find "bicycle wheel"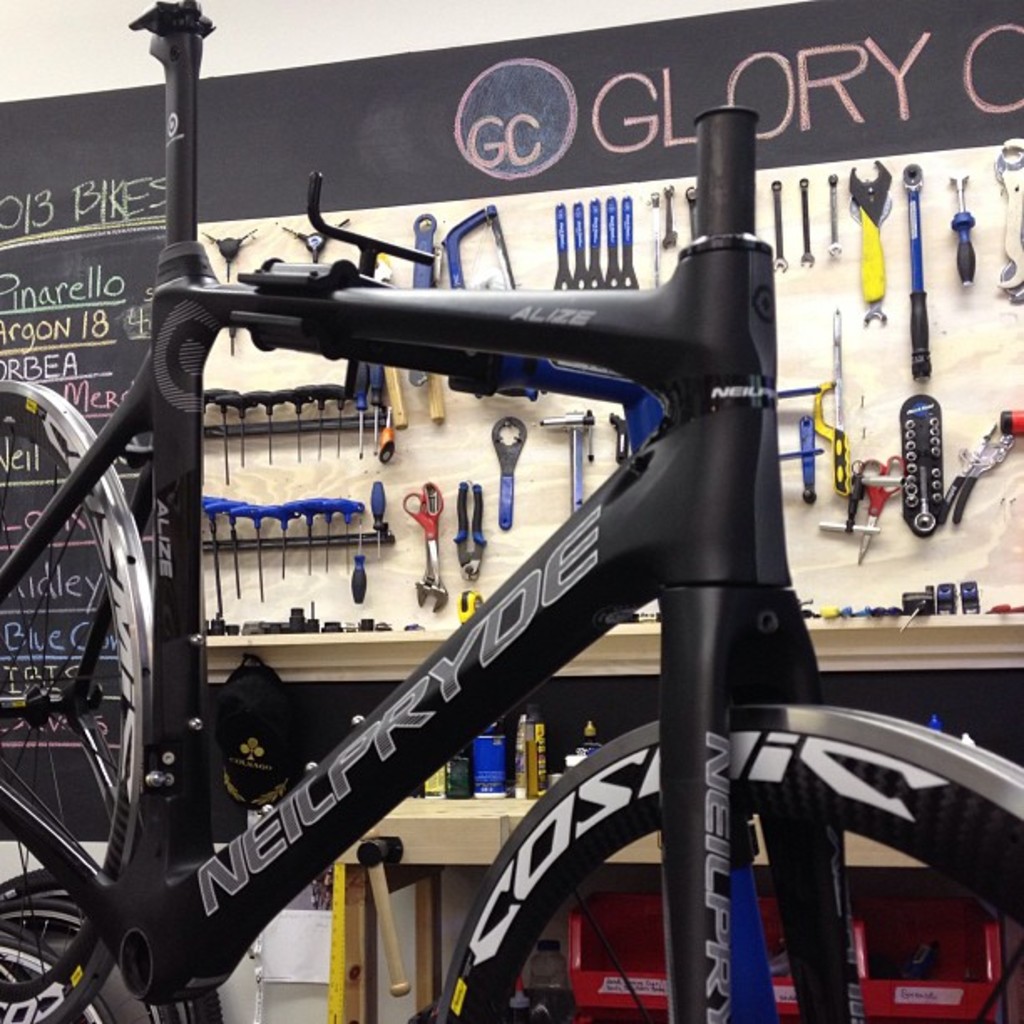
select_region(2, 900, 172, 1022)
